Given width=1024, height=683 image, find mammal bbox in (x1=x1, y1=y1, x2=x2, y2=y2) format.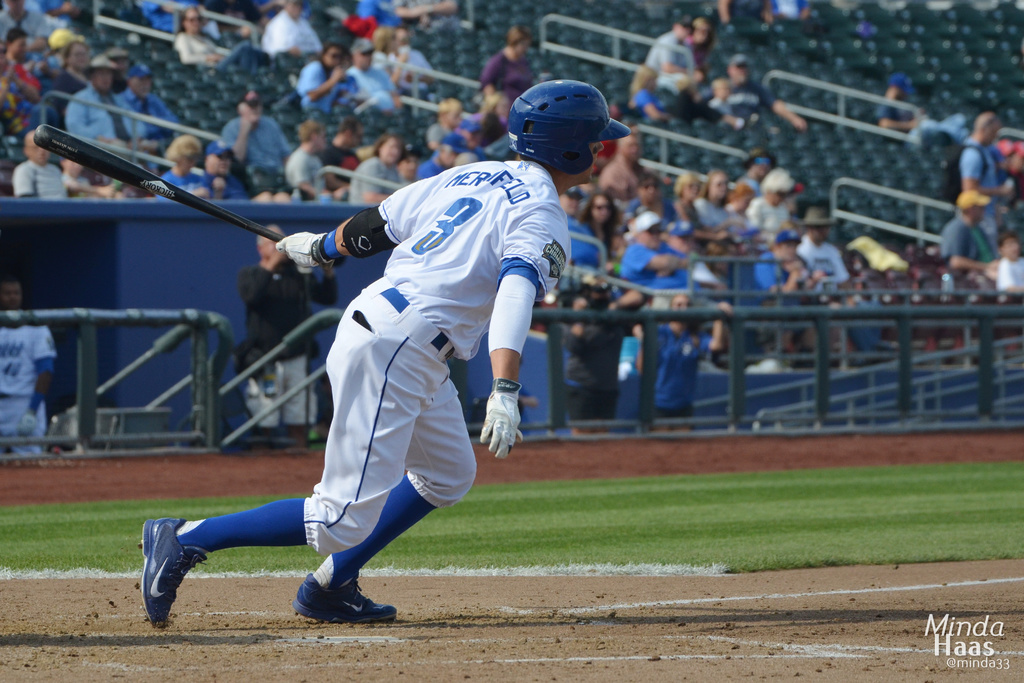
(x1=1005, y1=136, x2=1023, y2=183).
